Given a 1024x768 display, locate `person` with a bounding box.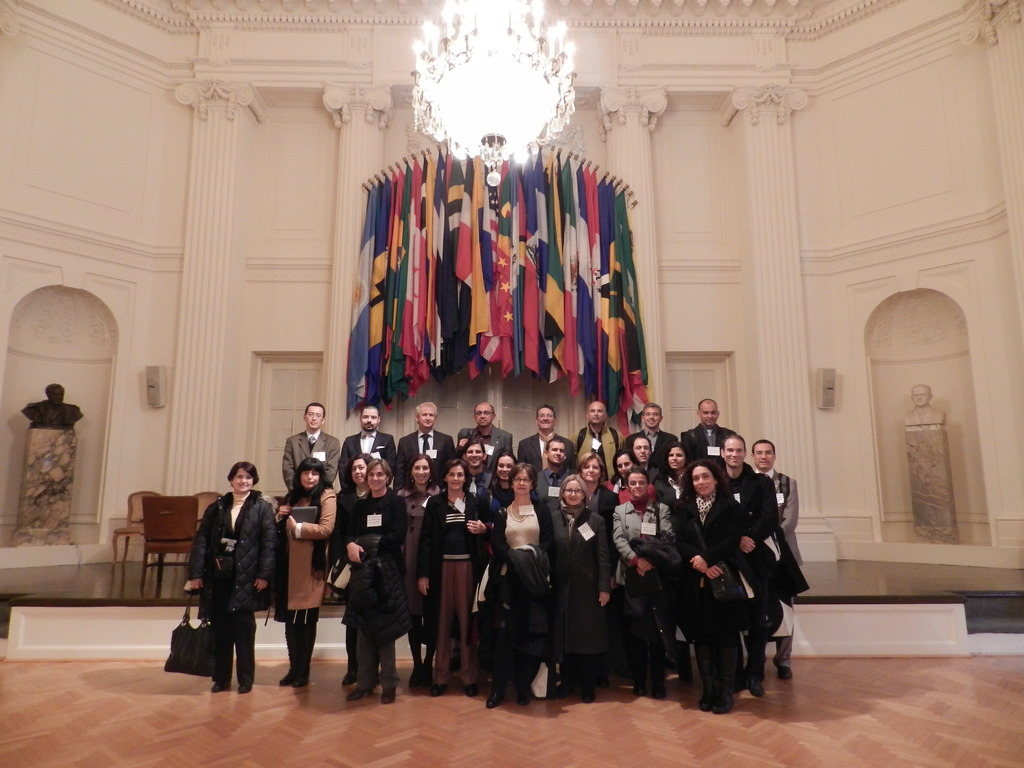
Located: 339/404/397/484.
